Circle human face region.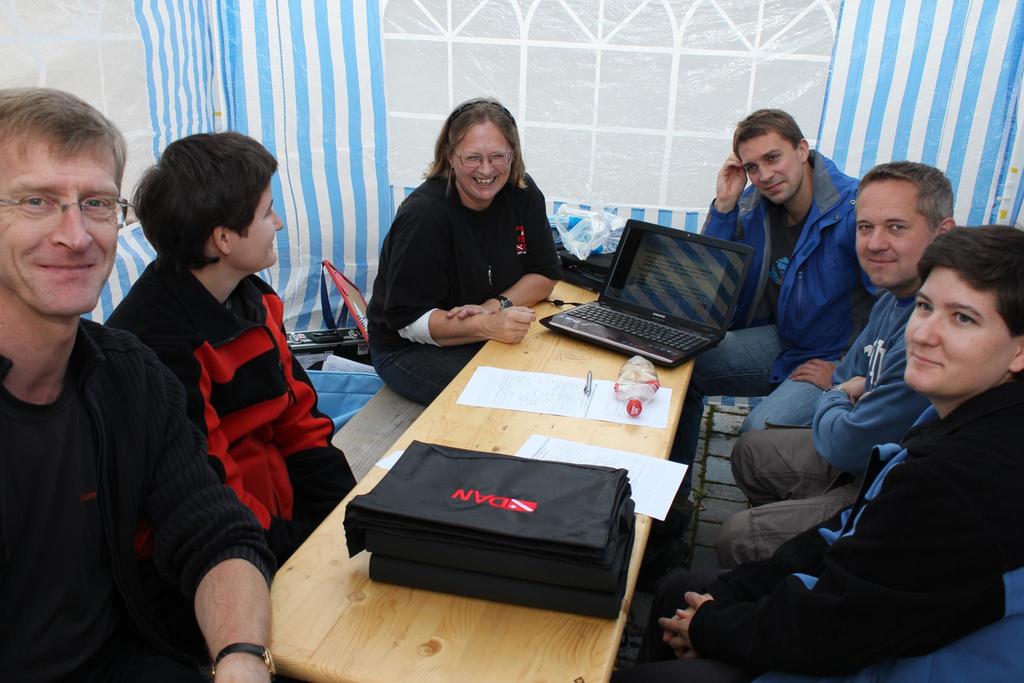
Region: x1=851 y1=184 x2=931 y2=281.
